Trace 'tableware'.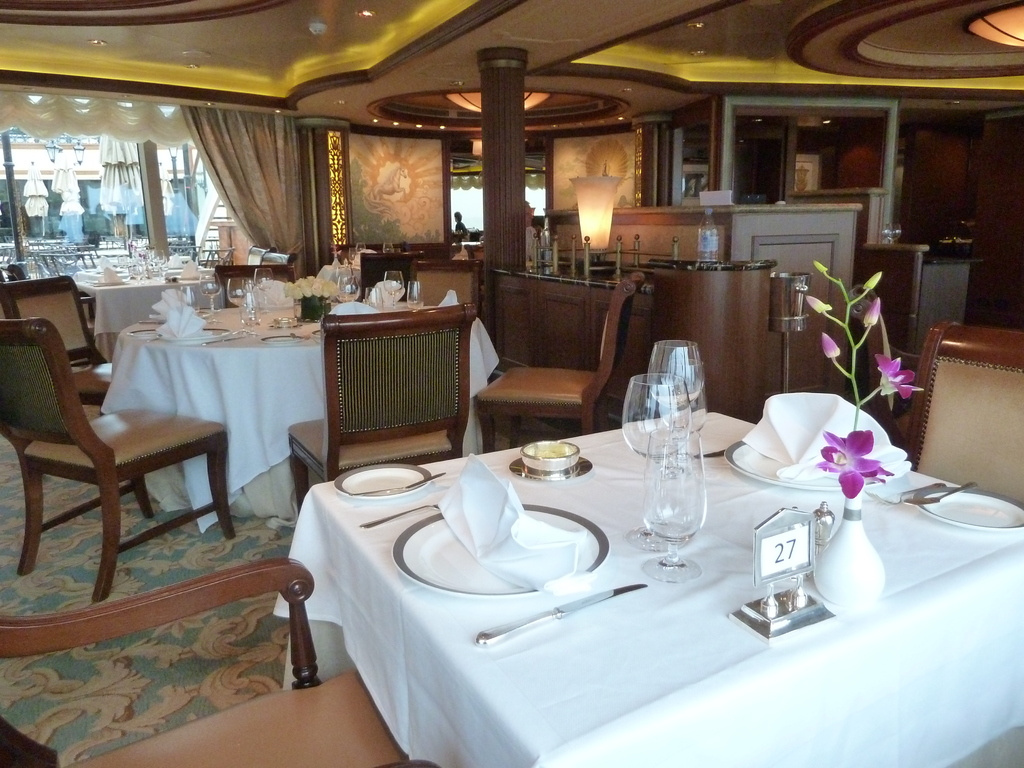
Traced to 906, 479, 984, 508.
